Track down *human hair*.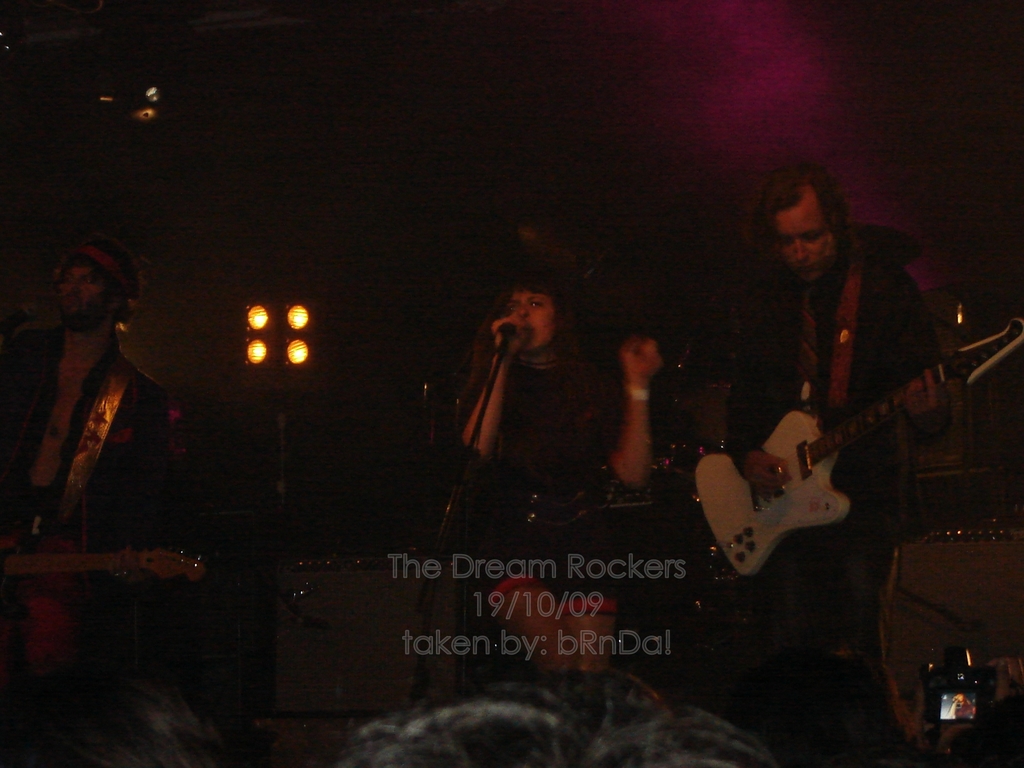
Tracked to detection(51, 234, 141, 330).
